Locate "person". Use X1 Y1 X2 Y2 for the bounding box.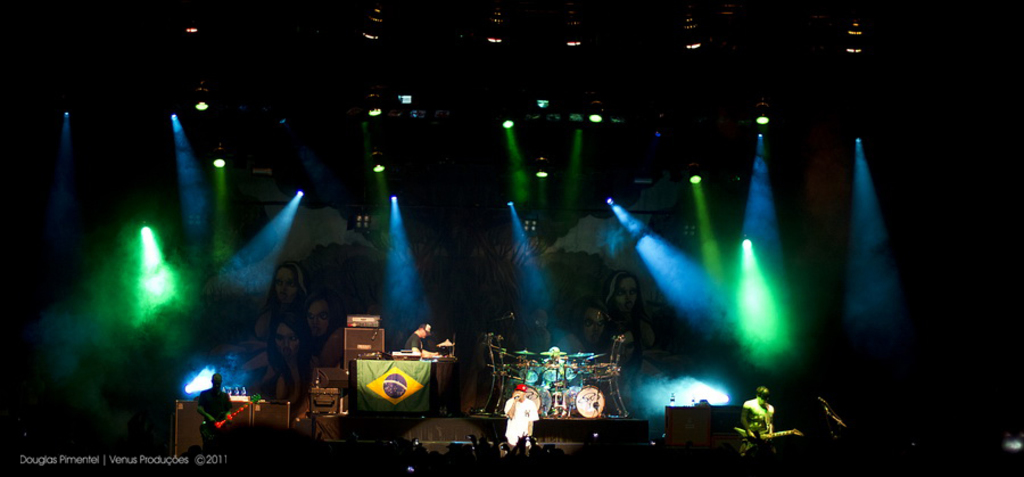
269 261 312 321.
